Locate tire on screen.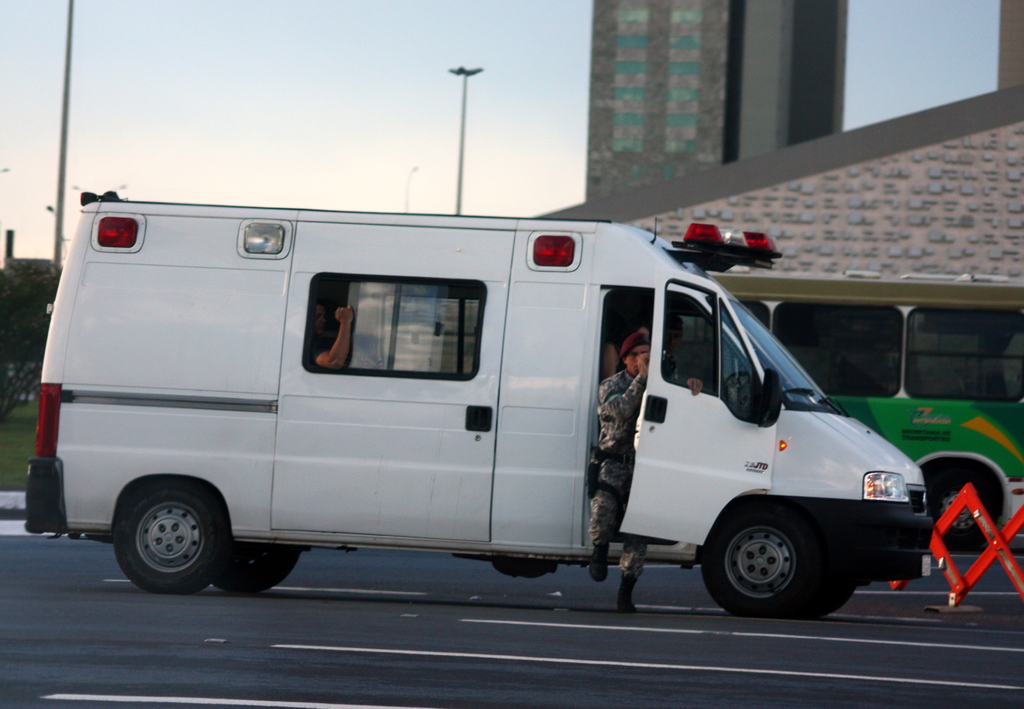
On screen at <region>111, 479, 229, 598</region>.
